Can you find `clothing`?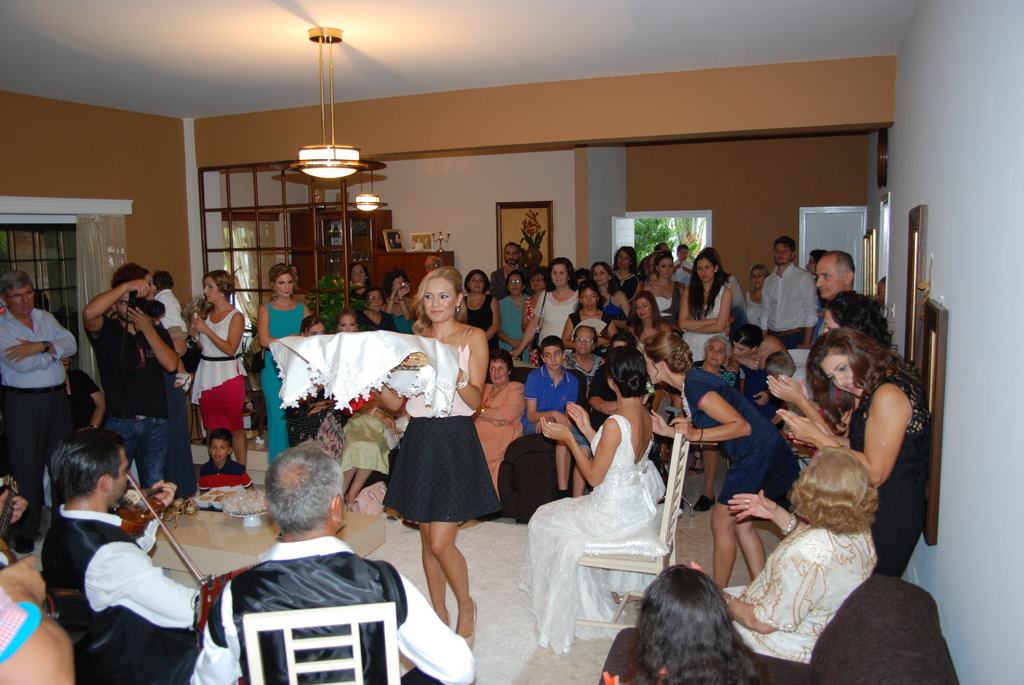
Yes, bounding box: [492,290,527,368].
